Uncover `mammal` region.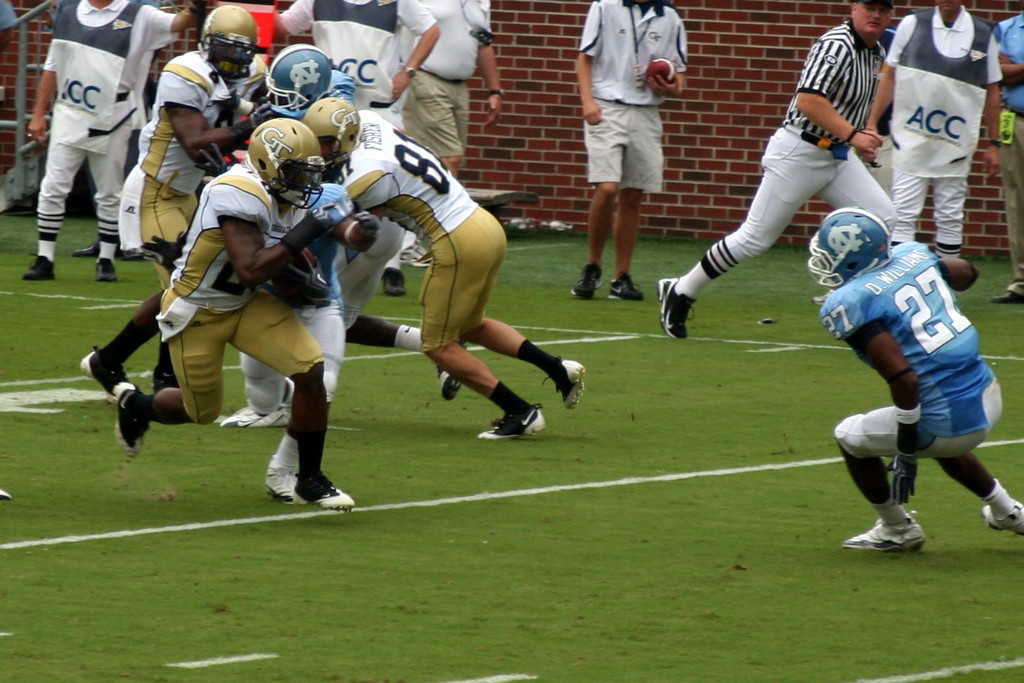
Uncovered: {"left": 275, "top": 0, "right": 437, "bottom": 123}.
